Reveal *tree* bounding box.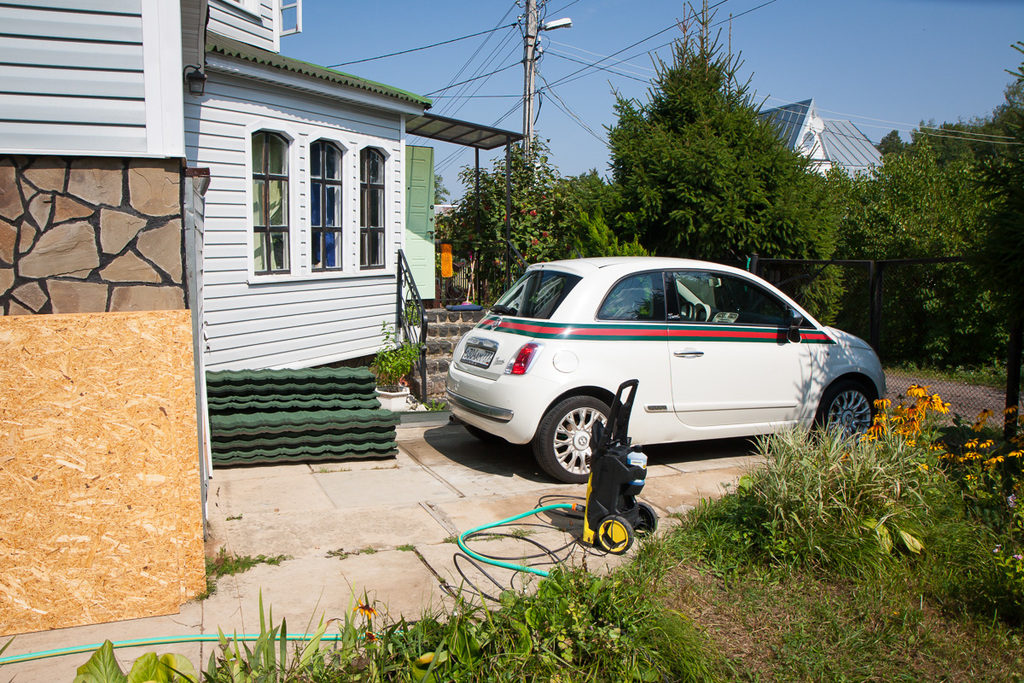
Revealed: region(441, 141, 552, 295).
